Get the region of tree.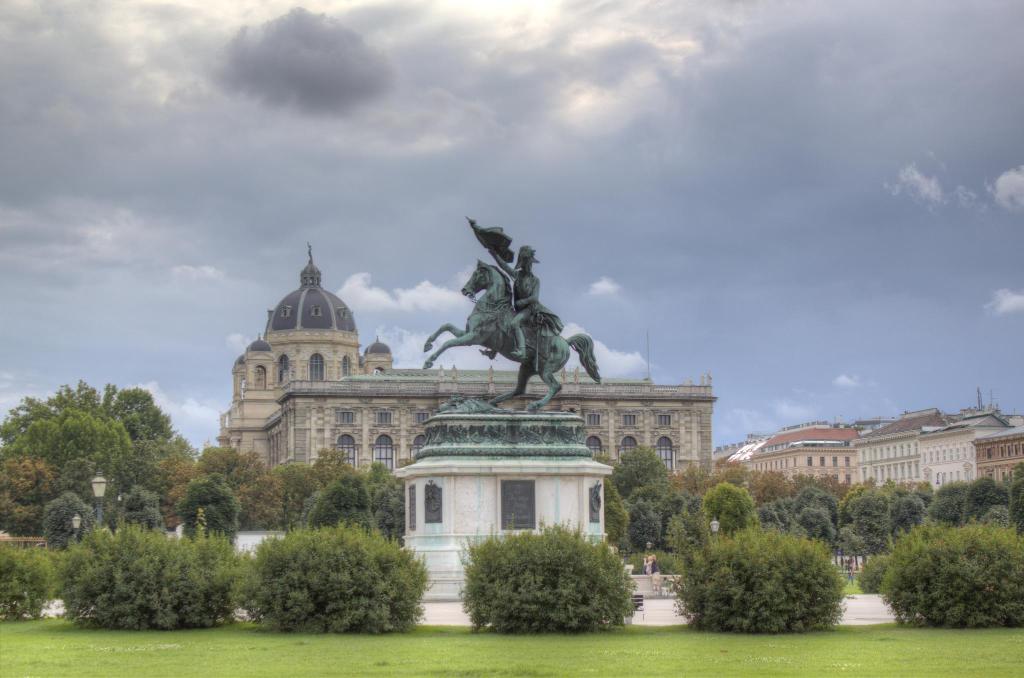
(left=360, top=462, right=417, bottom=558).
